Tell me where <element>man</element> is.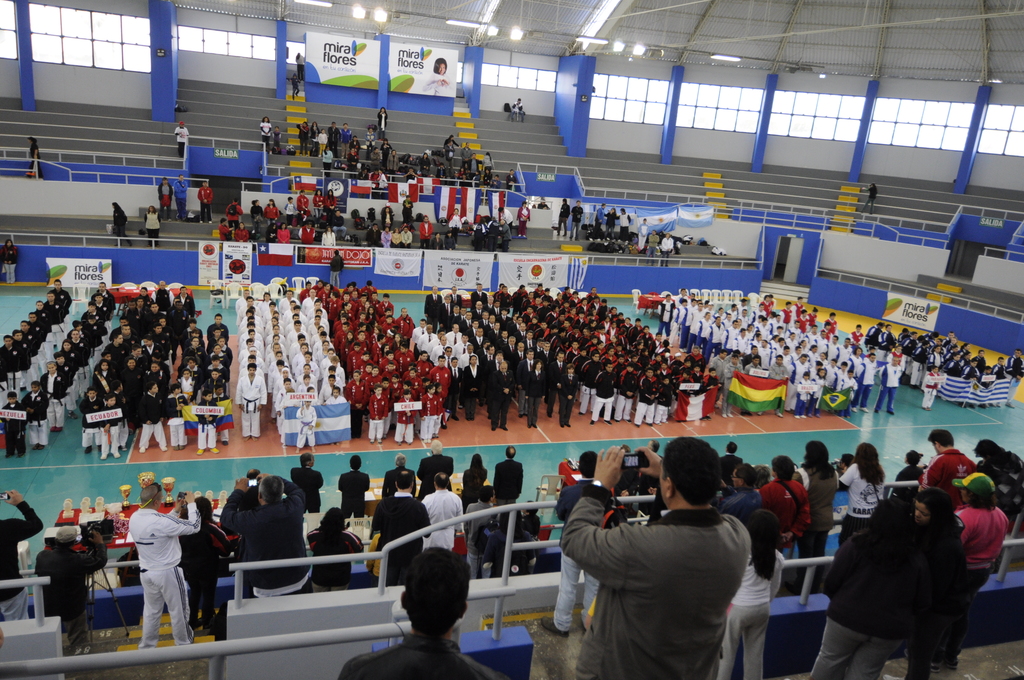
<element>man</element> is at [422,329,447,355].
